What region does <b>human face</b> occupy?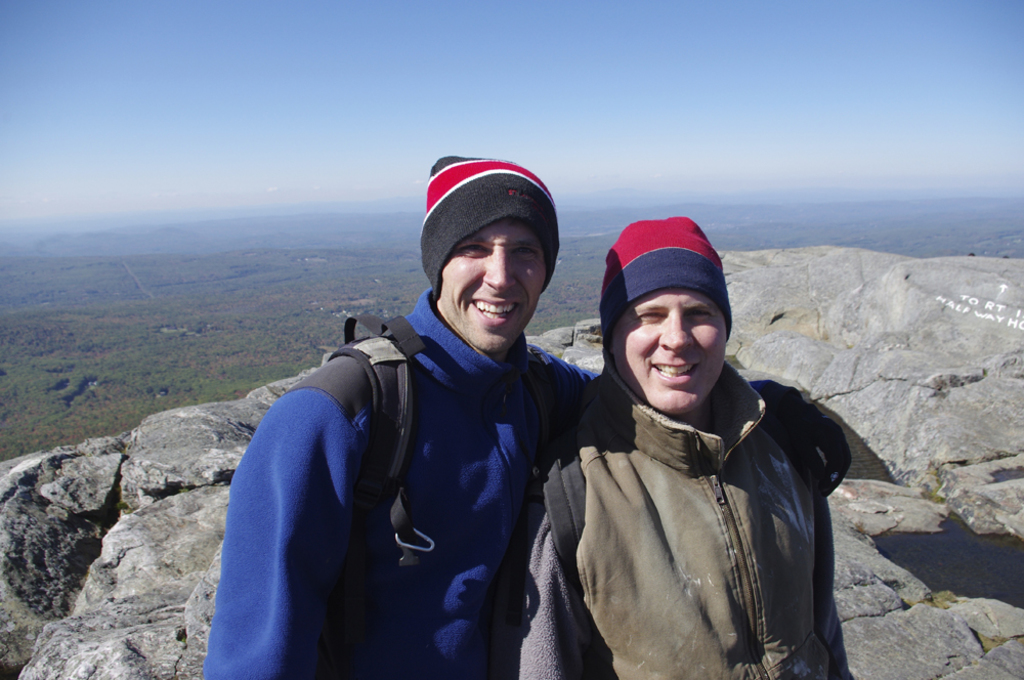
(x1=607, y1=289, x2=728, y2=417).
